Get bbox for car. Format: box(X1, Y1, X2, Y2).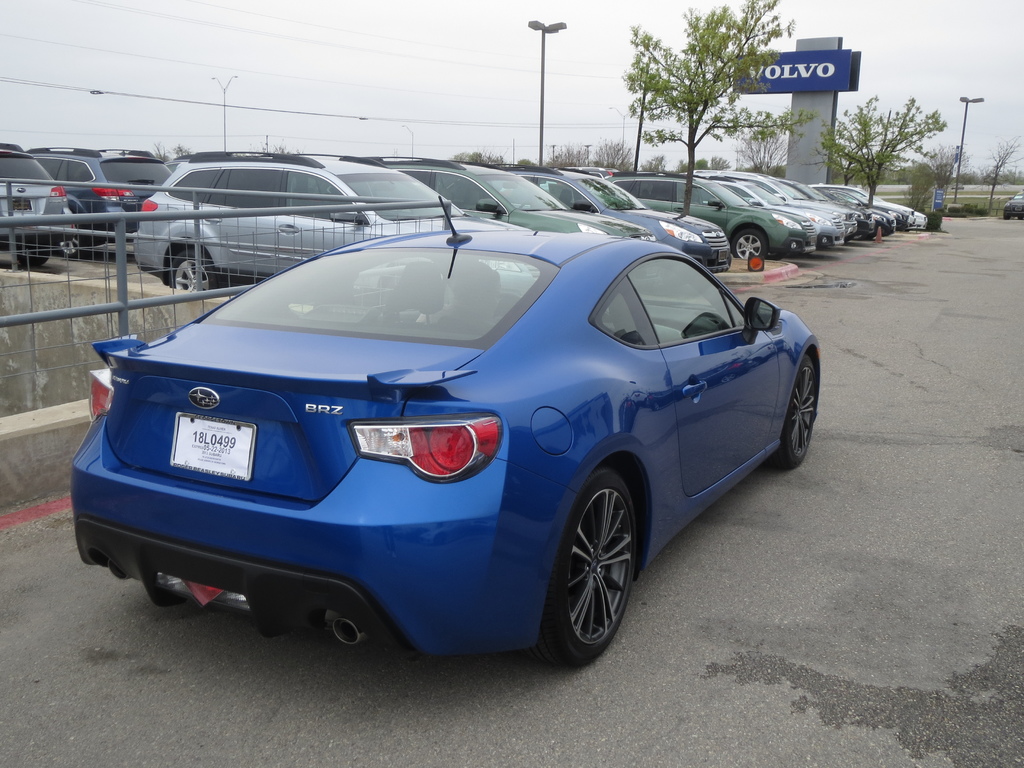
box(803, 180, 897, 239).
